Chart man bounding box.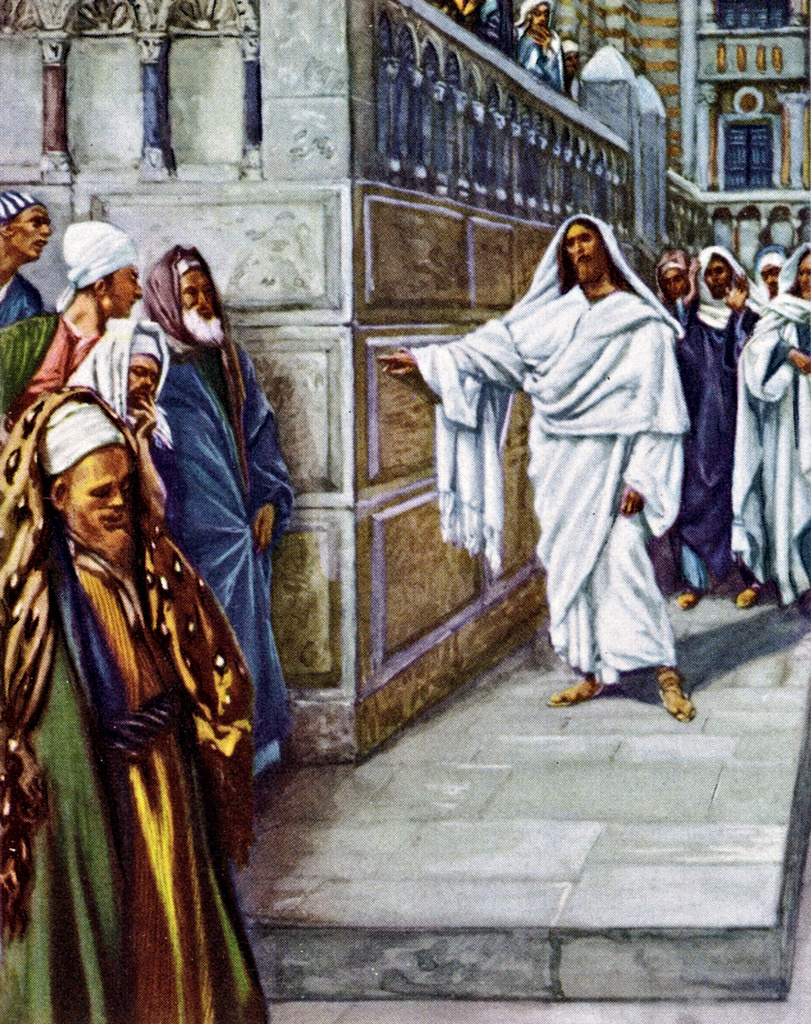
Charted: region(455, 190, 729, 724).
